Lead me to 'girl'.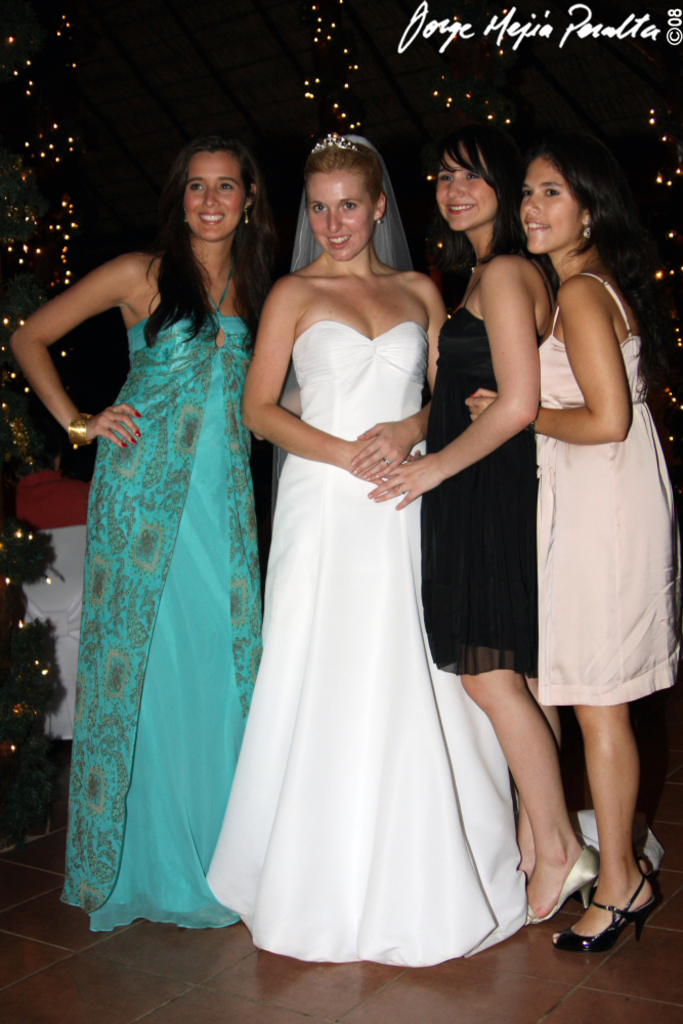
Lead to {"left": 7, "top": 144, "right": 292, "bottom": 935}.
